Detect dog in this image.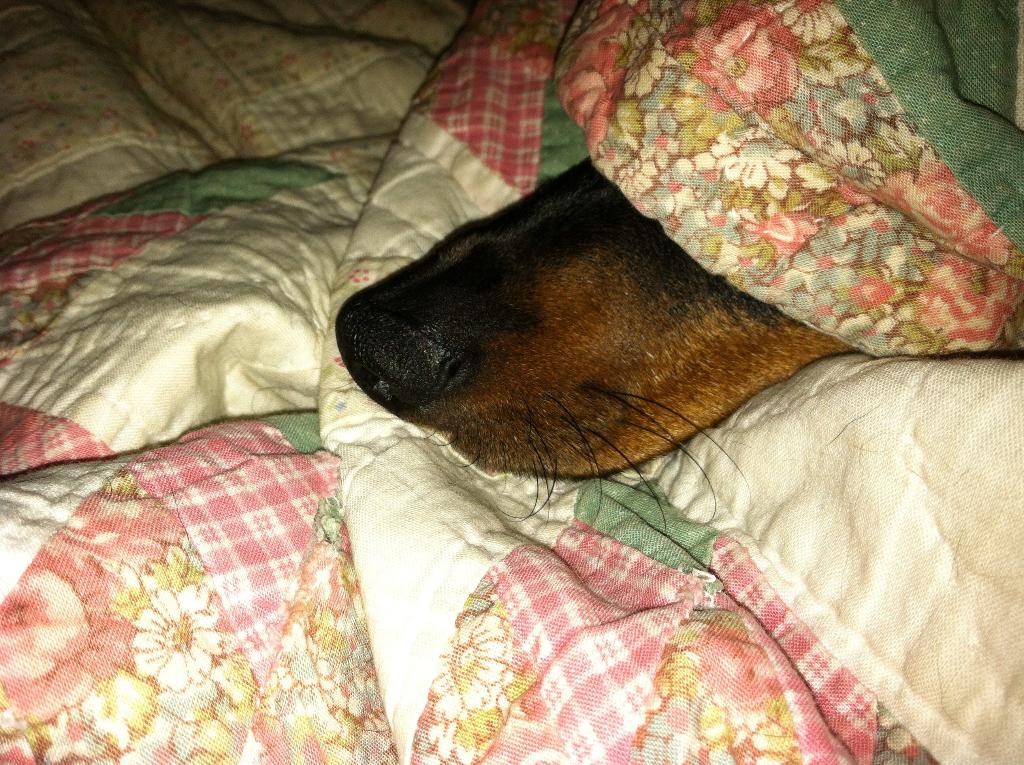
Detection: l=335, t=156, r=863, b=543.
